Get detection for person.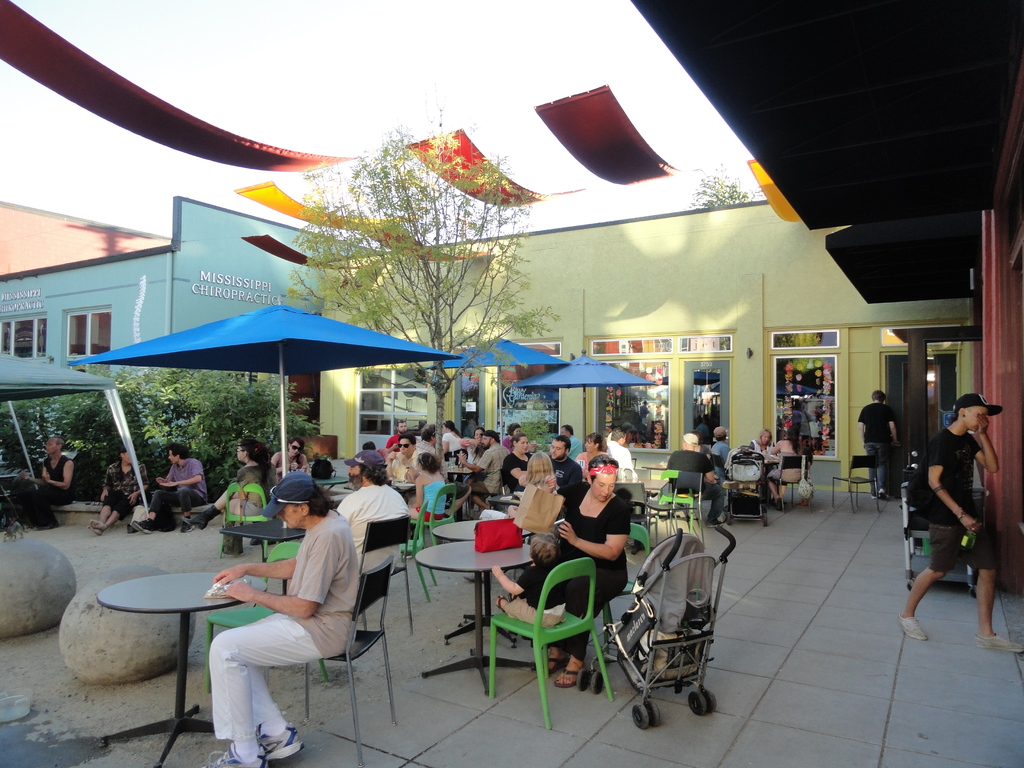
Detection: 550:436:580:512.
